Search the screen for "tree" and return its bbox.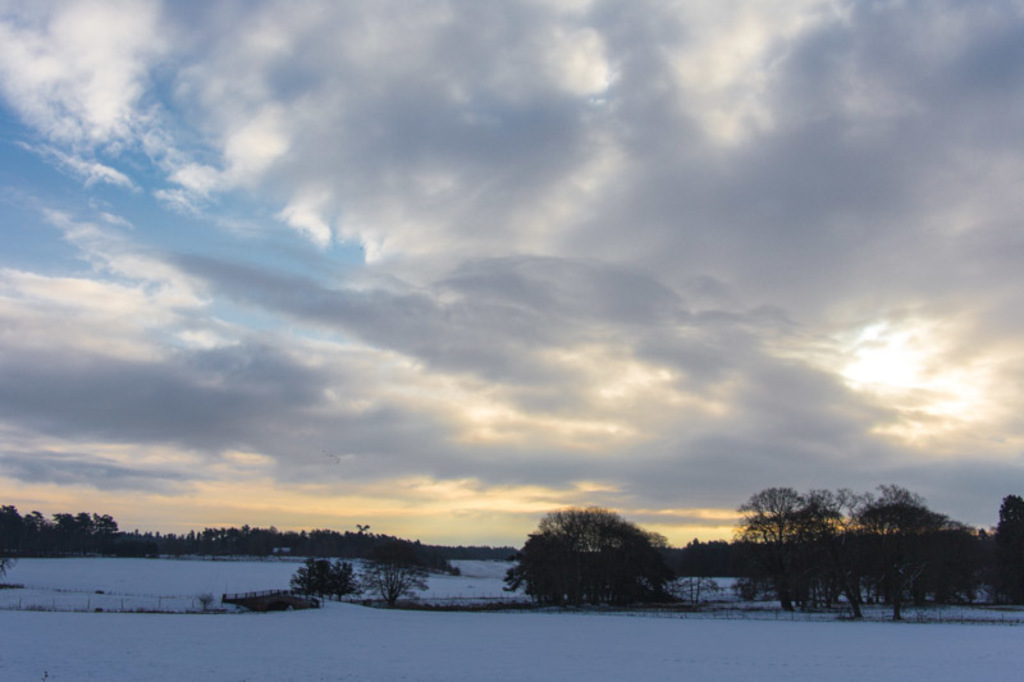
Found: <bbox>677, 528, 733, 580</bbox>.
